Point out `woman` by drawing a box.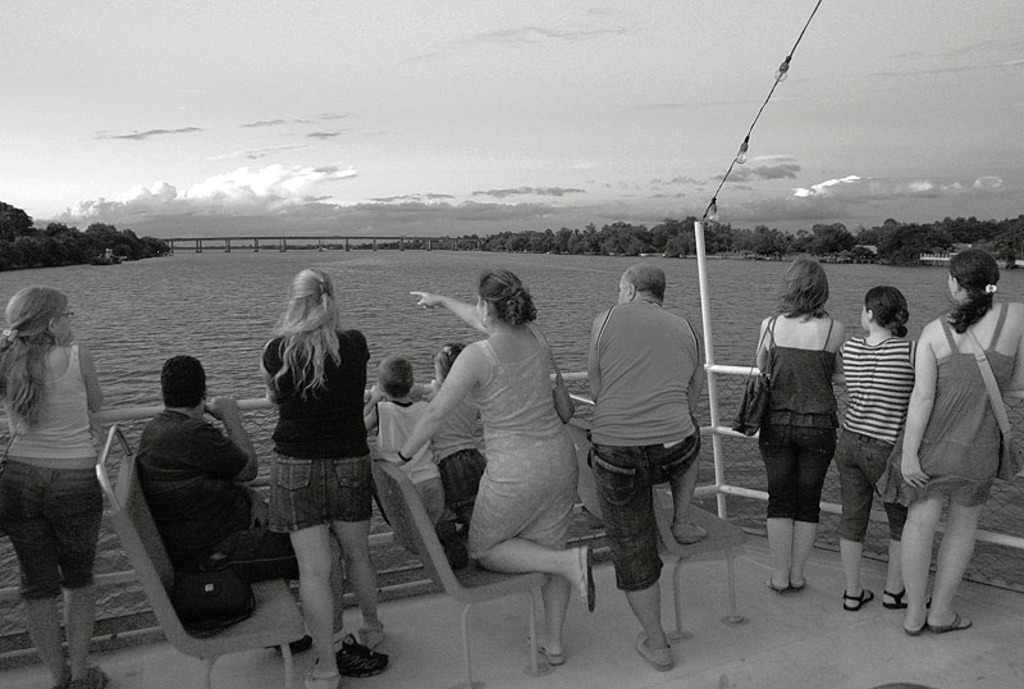
bbox(831, 286, 933, 613).
